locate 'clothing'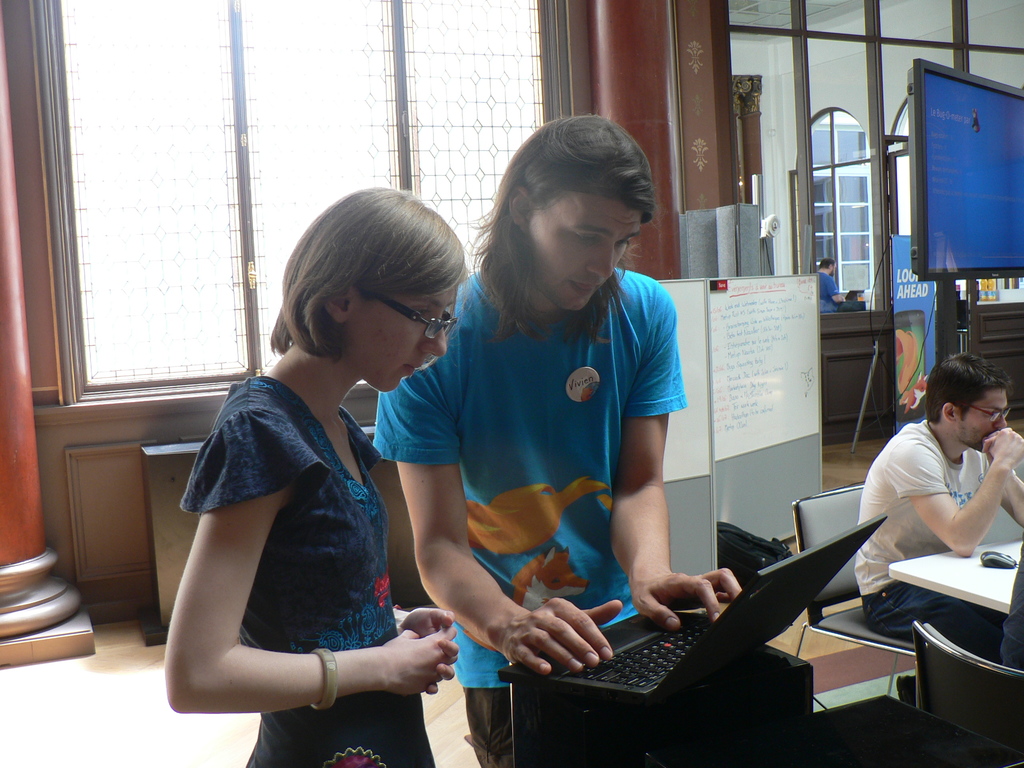
<region>203, 387, 425, 767</region>
